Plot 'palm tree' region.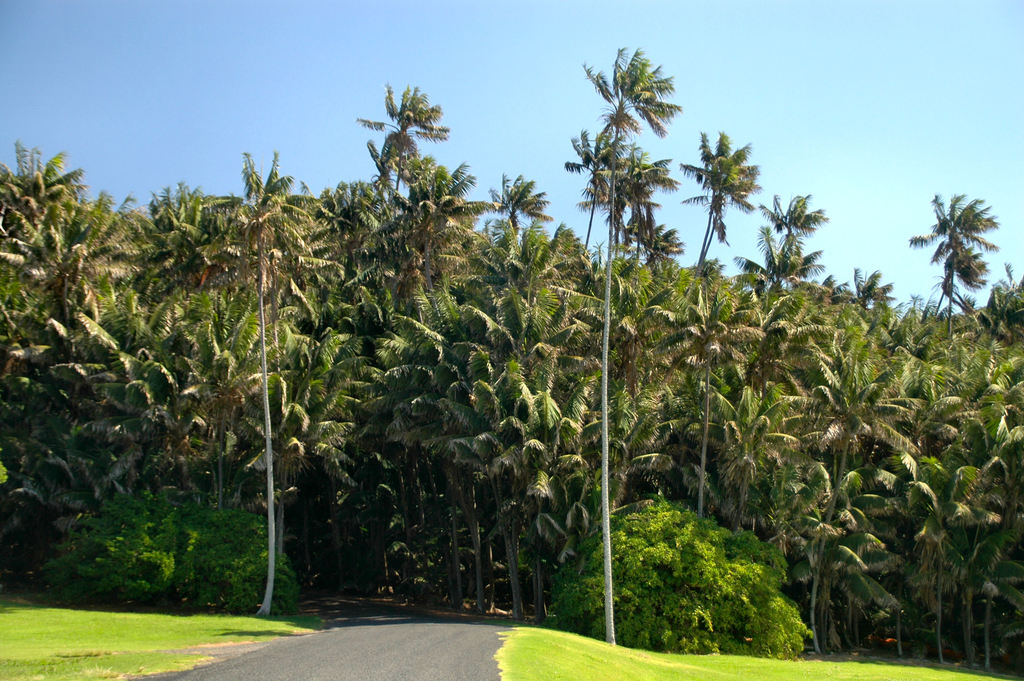
Plotted at Rect(288, 324, 355, 531).
